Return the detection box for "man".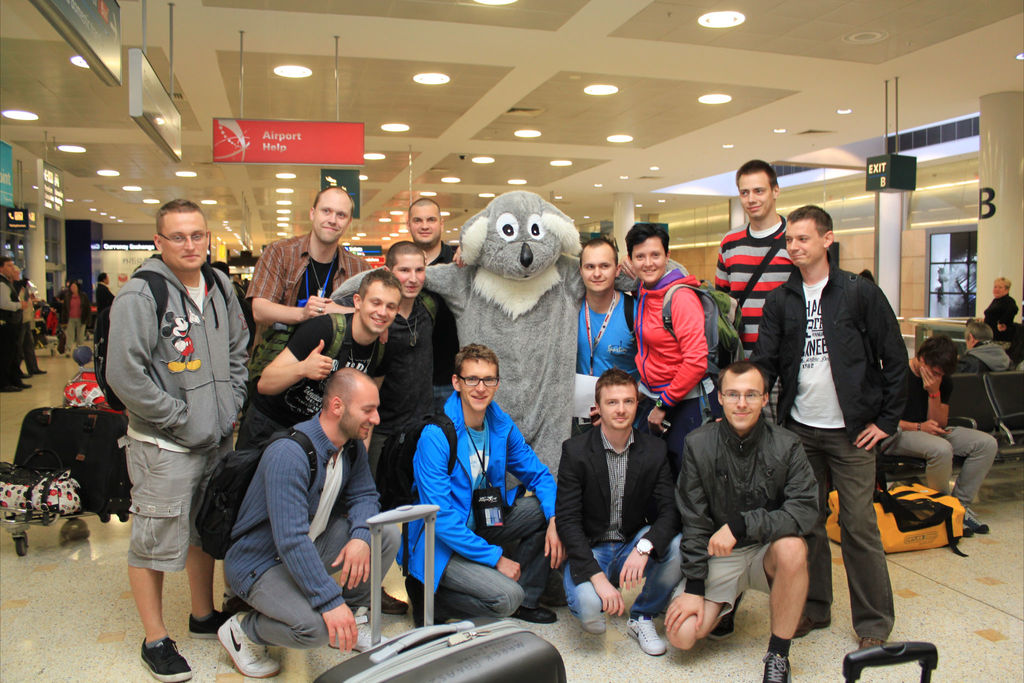
region(326, 236, 454, 496).
